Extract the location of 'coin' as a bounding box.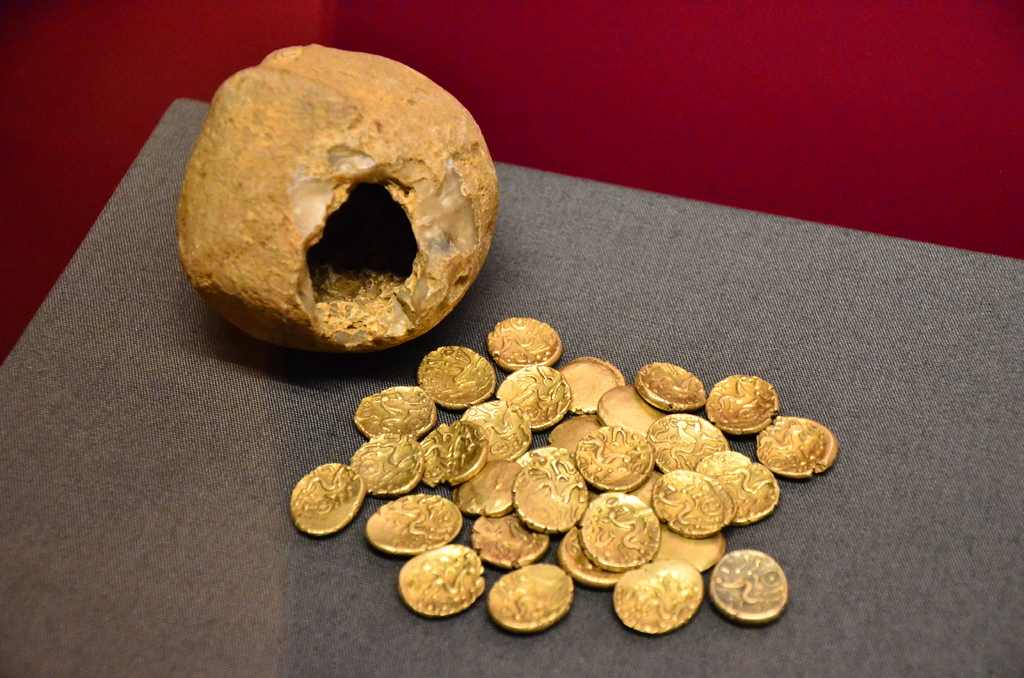
rect(634, 358, 707, 414).
